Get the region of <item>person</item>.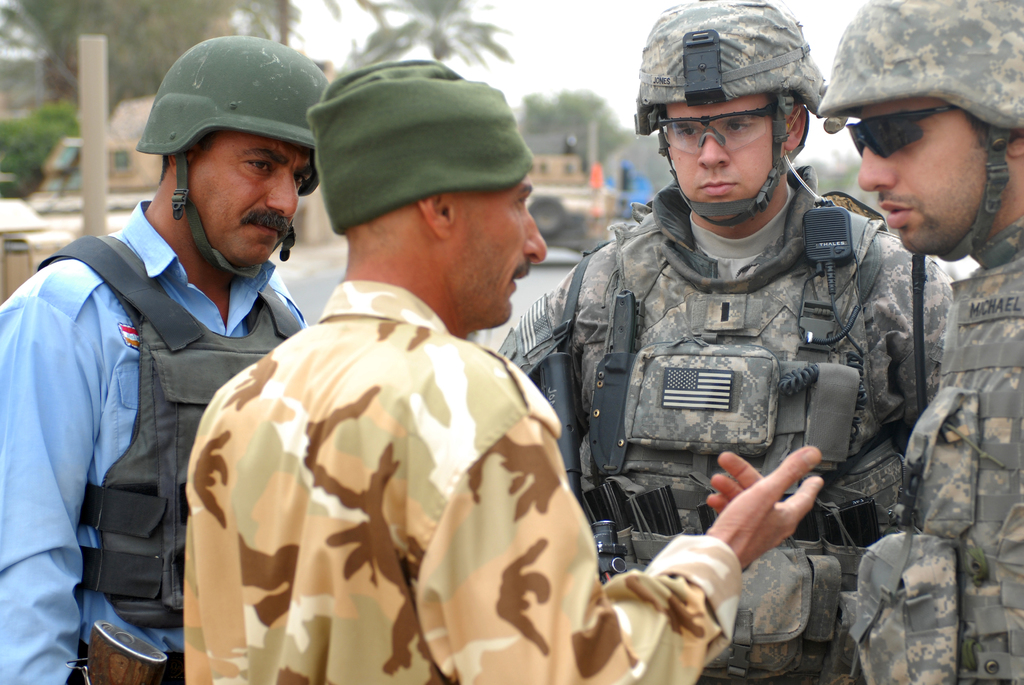
[left=0, top=33, right=329, bottom=684].
